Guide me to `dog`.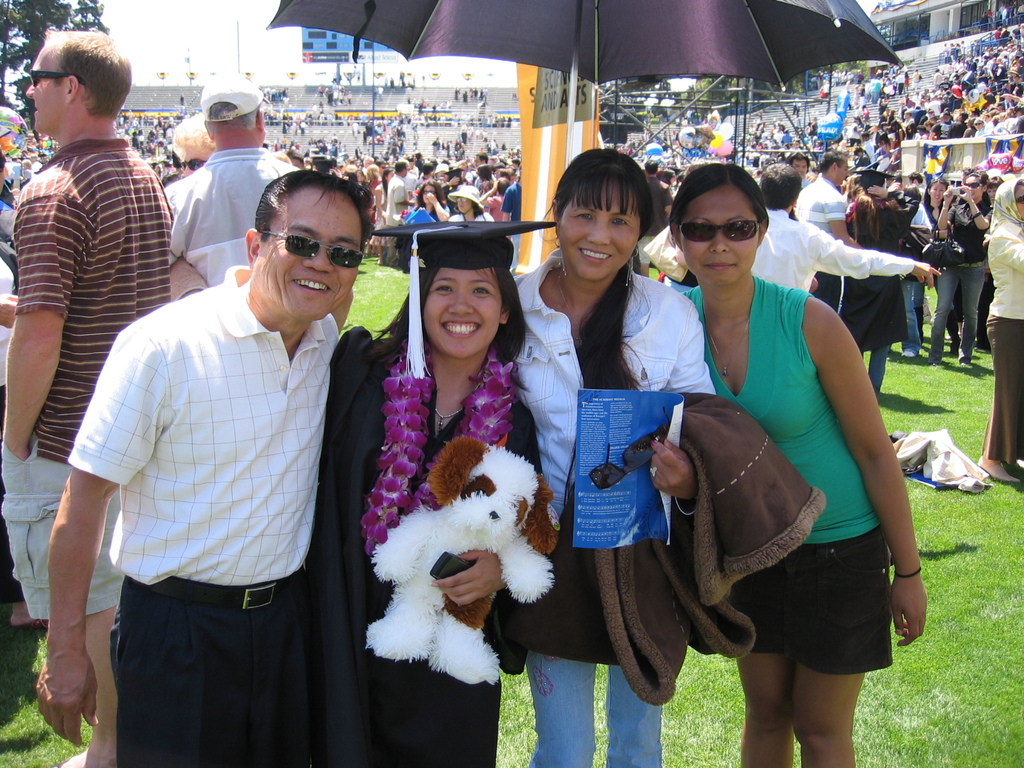
Guidance: 366,435,563,684.
